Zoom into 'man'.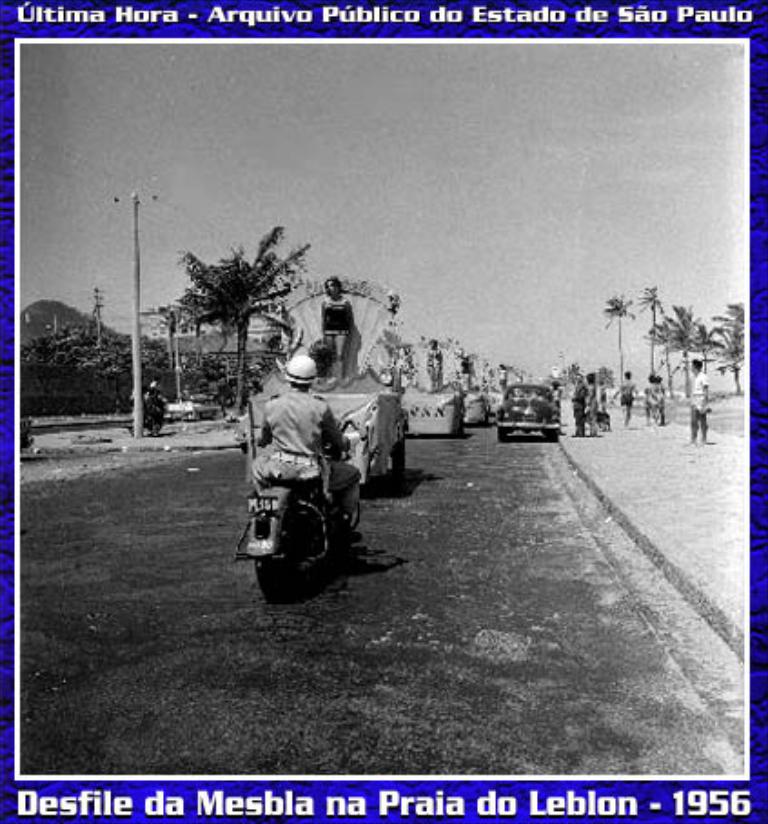
Zoom target: 615,370,643,428.
